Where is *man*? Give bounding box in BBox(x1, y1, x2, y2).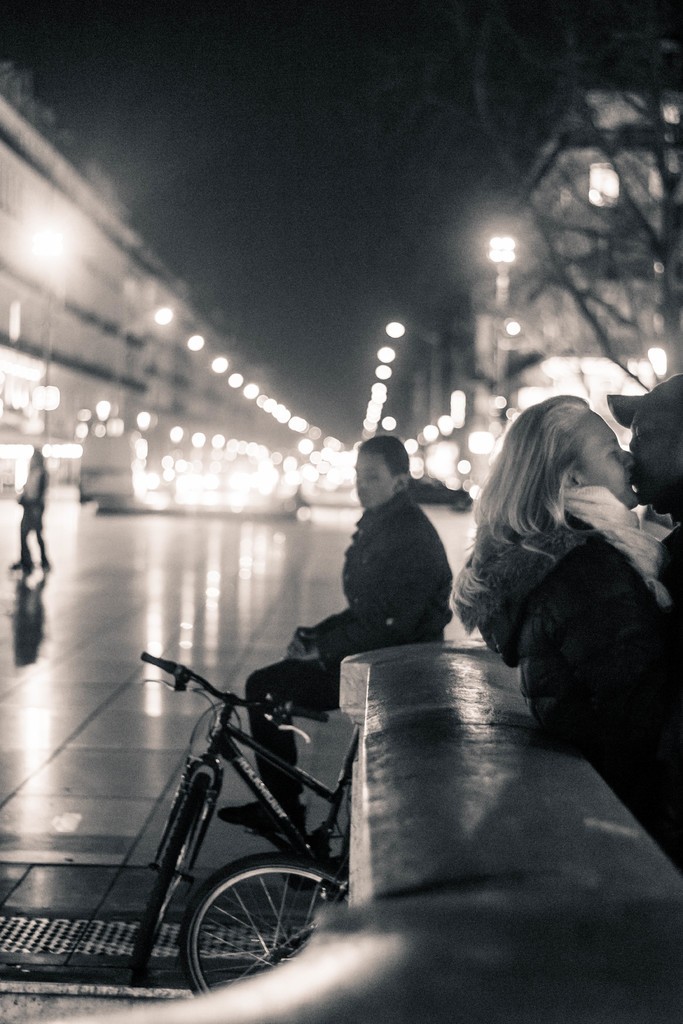
BBox(211, 427, 445, 845).
